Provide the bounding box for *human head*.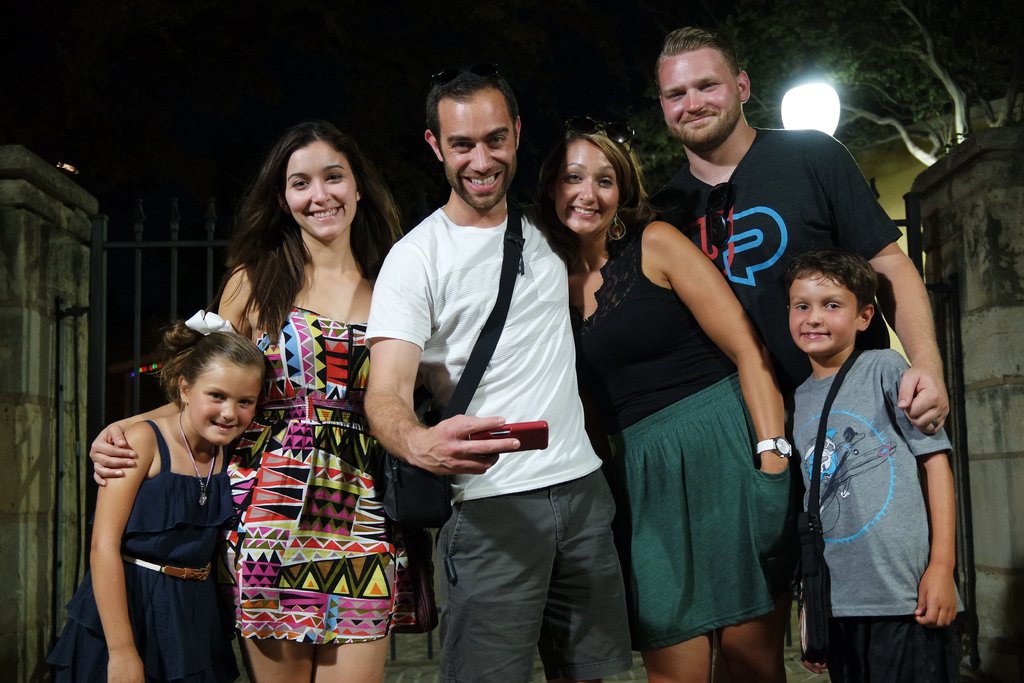
(left=156, top=316, right=267, bottom=447).
